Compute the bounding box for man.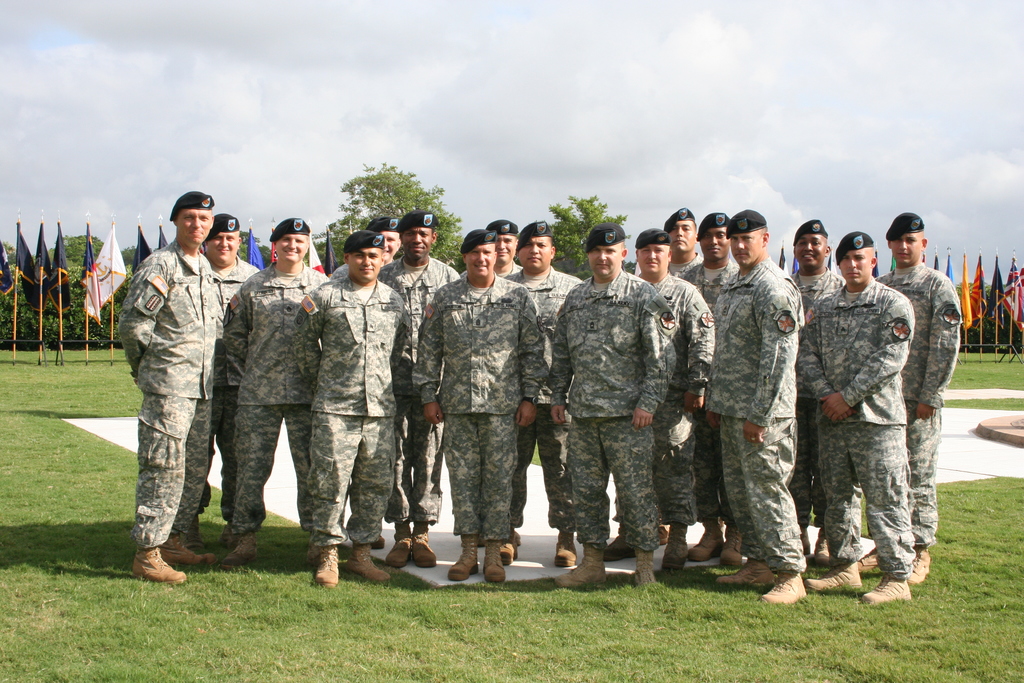
{"x1": 783, "y1": 218, "x2": 845, "y2": 563}.
